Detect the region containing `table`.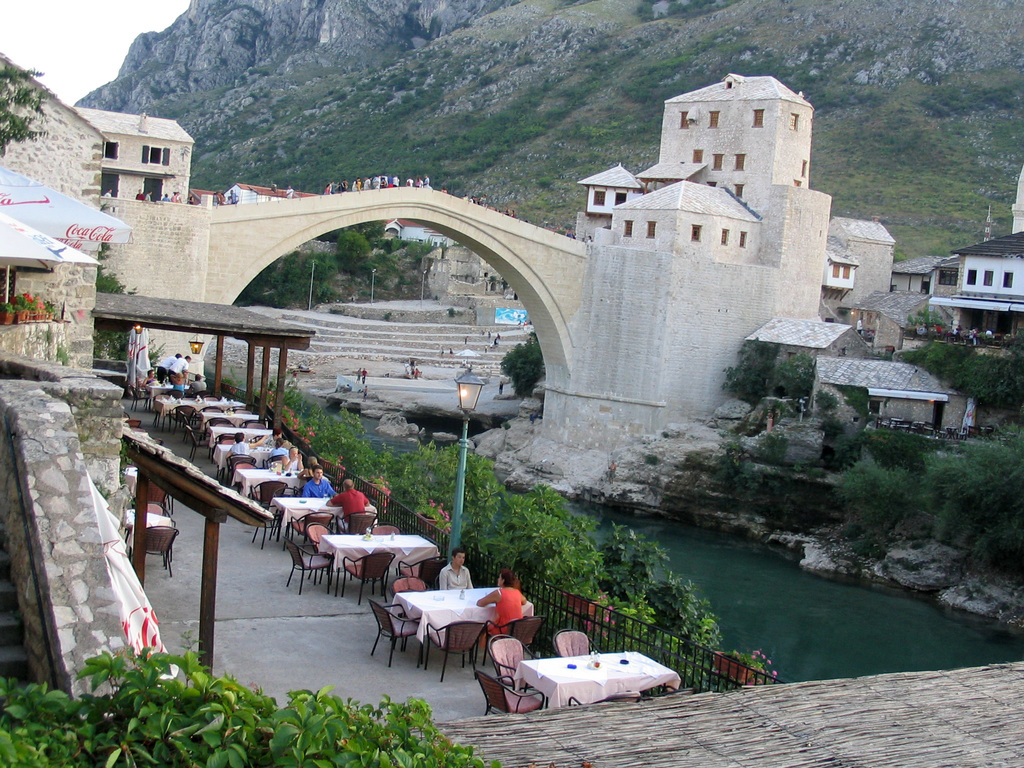
204,420,276,451.
